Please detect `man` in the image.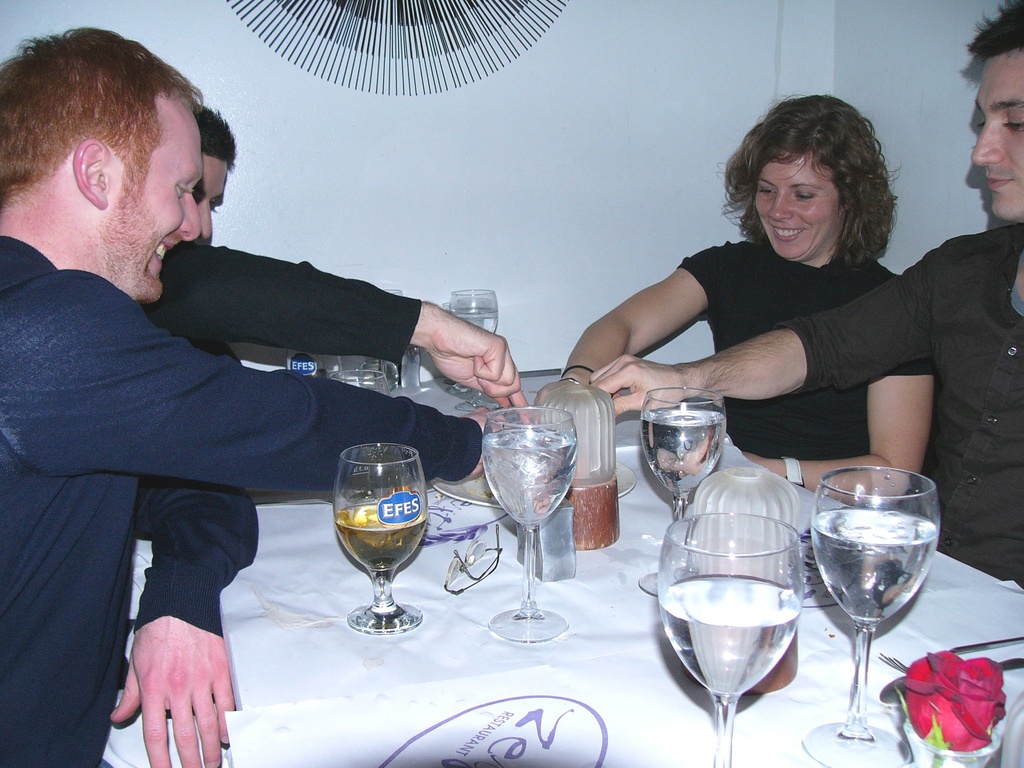
{"left": 133, "top": 103, "right": 532, "bottom": 427}.
